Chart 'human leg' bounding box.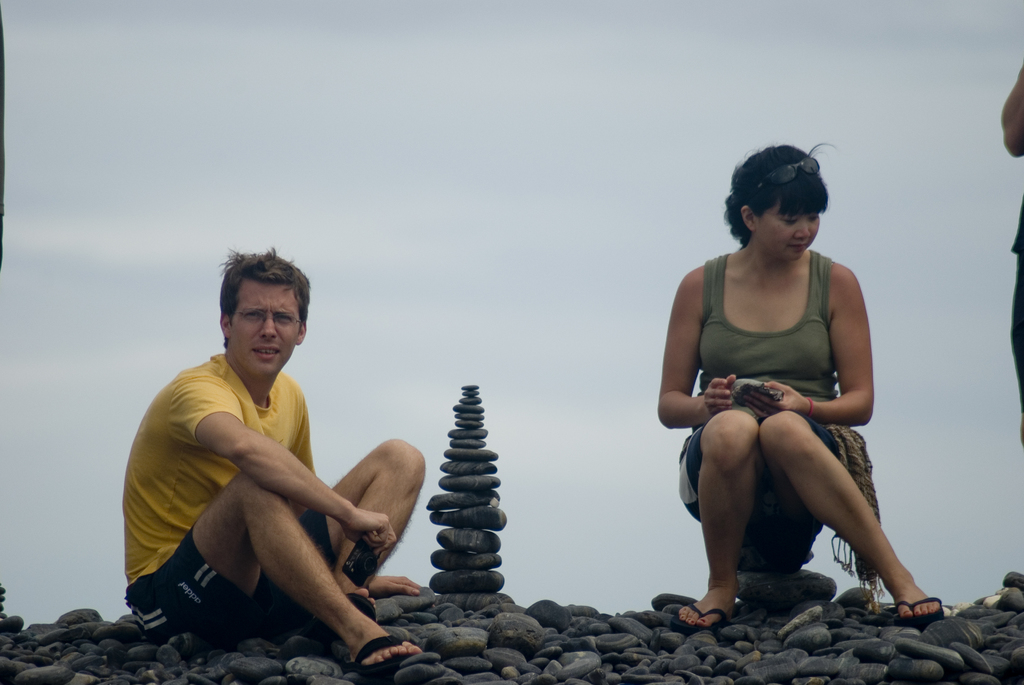
Charted: 140 484 417 665.
